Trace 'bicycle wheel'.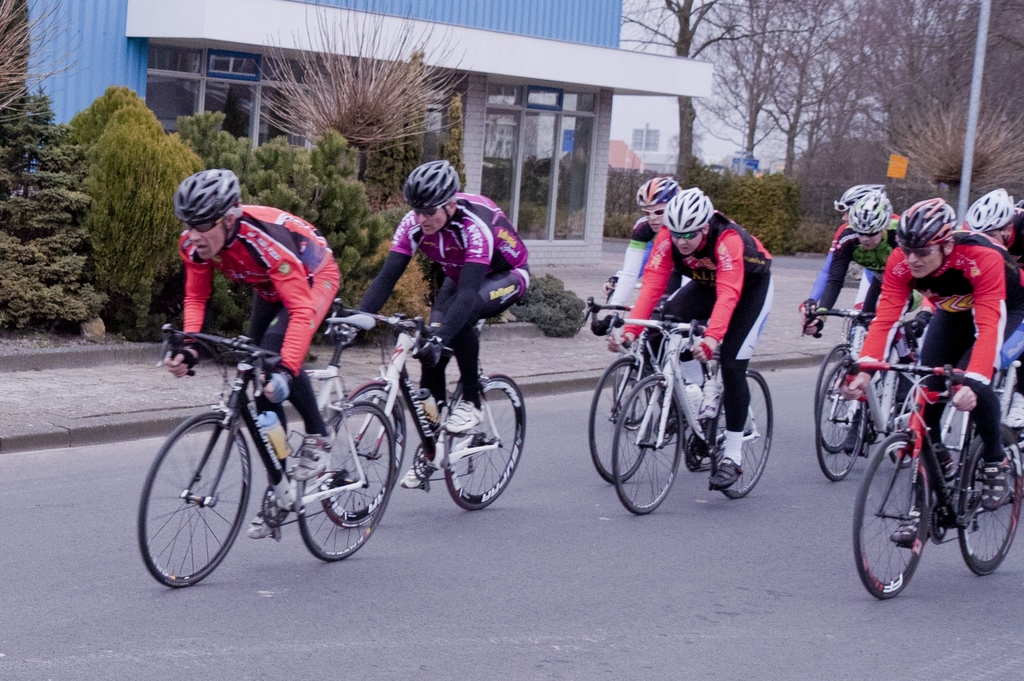
Traced to BBox(612, 346, 651, 429).
